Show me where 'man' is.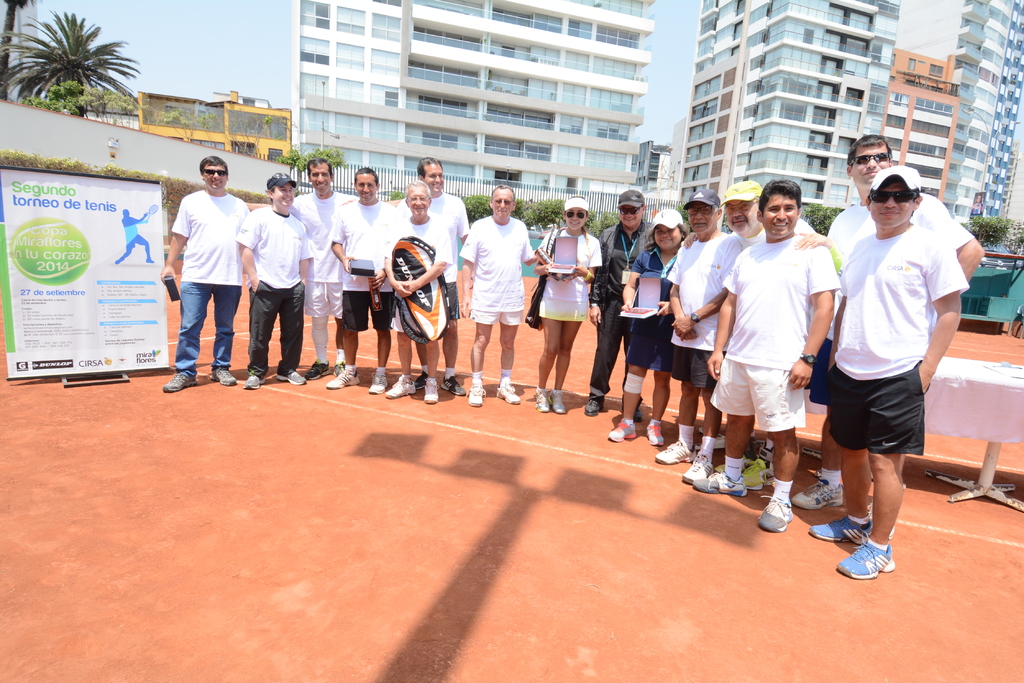
'man' is at <region>287, 157, 356, 378</region>.
